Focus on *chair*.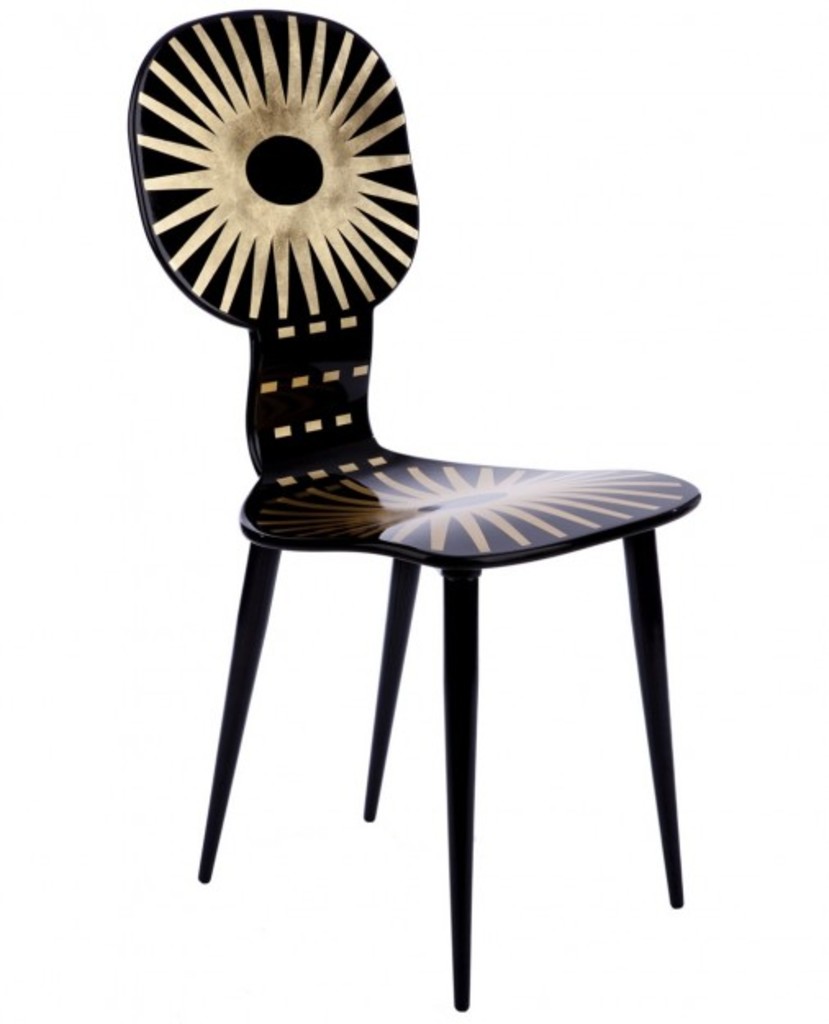
Focused at [x1=129, y1=7, x2=700, y2=1013].
